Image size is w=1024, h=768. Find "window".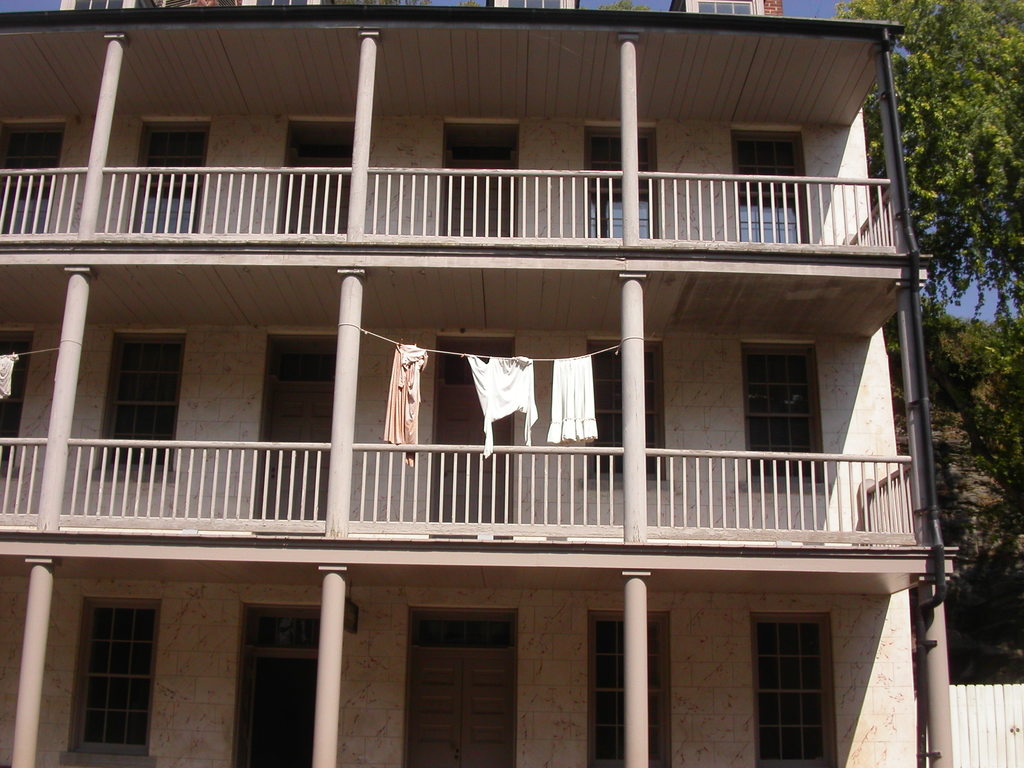
pyautogui.locateOnScreen(589, 340, 665, 481).
